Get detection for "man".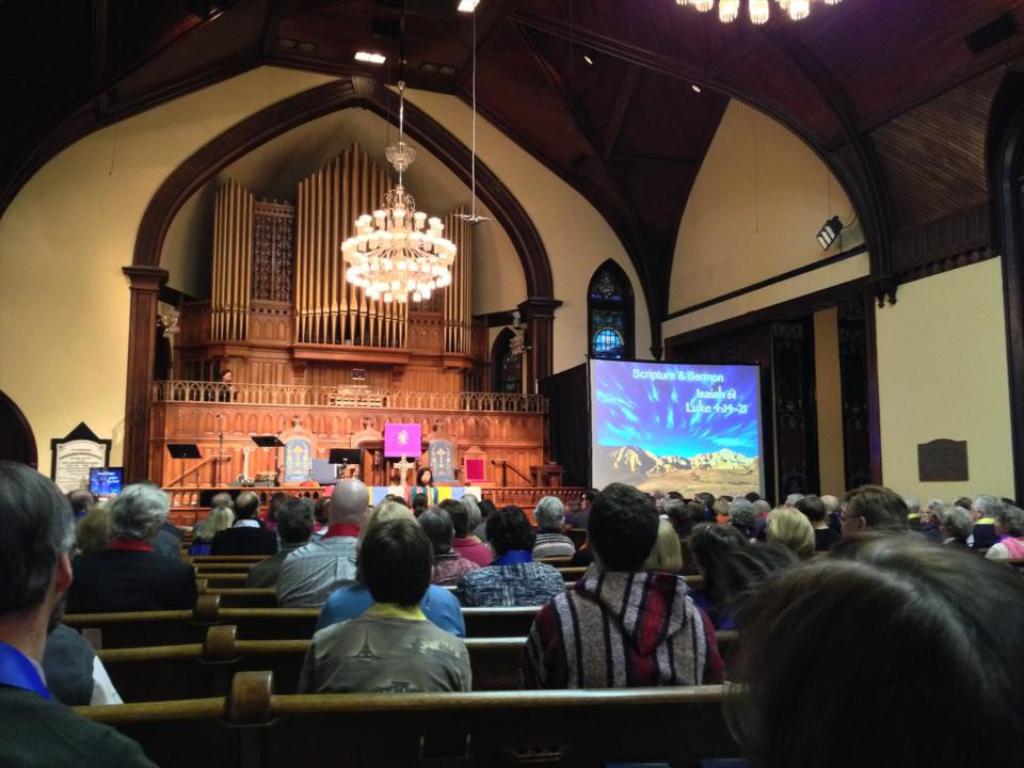
Detection: [236,501,326,592].
